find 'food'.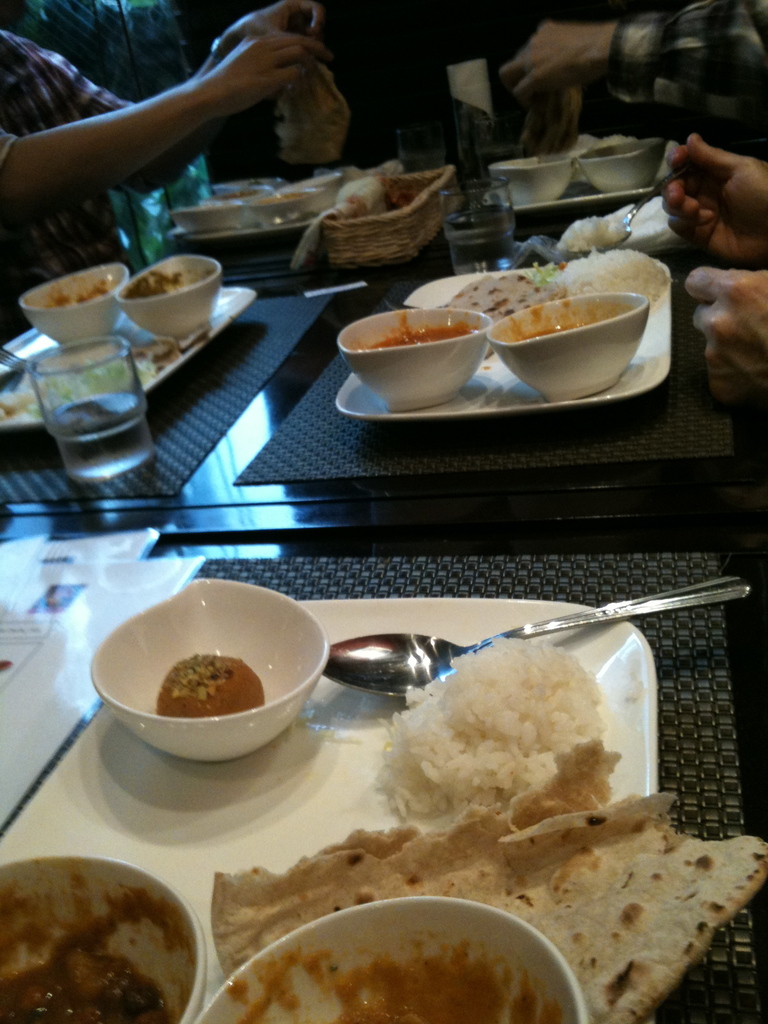
<bbox>262, 191, 315, 208</bbox>.
